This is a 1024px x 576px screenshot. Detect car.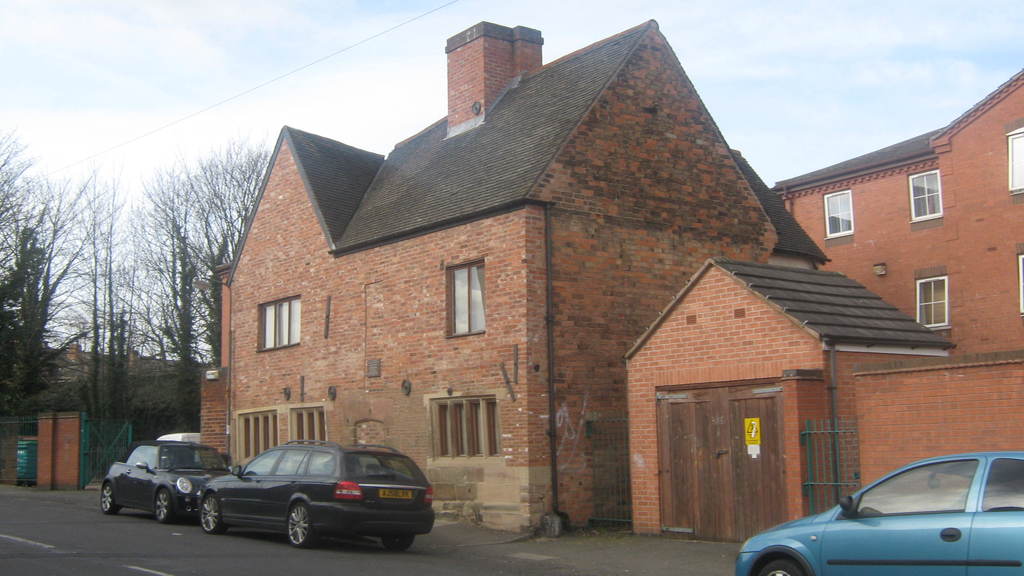
box(733, 450, 1023, 575).
